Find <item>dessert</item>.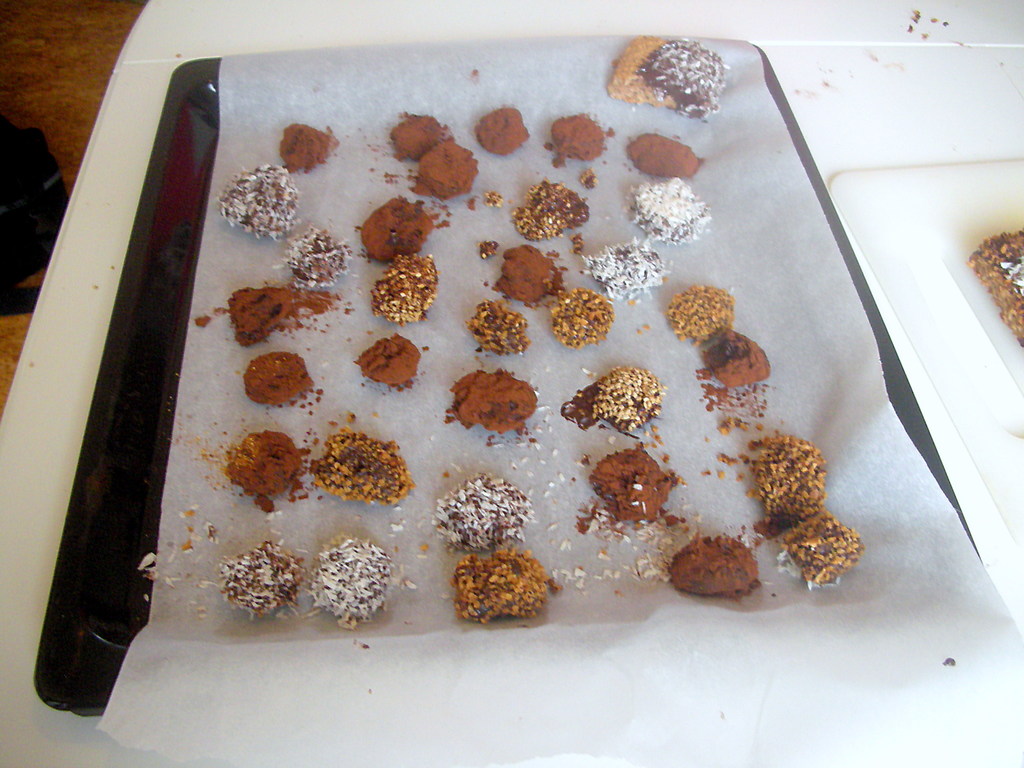
<bbox>678, 534, 762, 598</bbox>.
